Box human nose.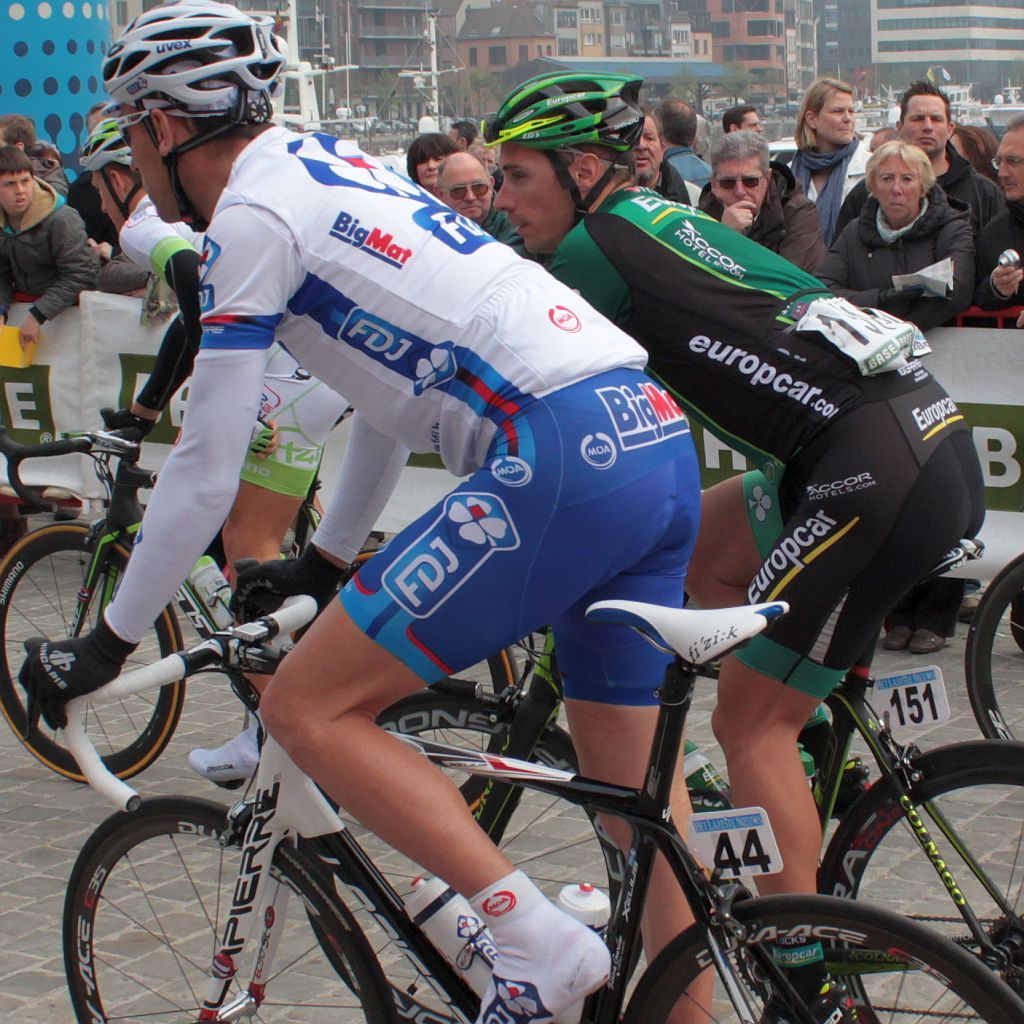
left=462, top=185, right=476, bottom=205.
